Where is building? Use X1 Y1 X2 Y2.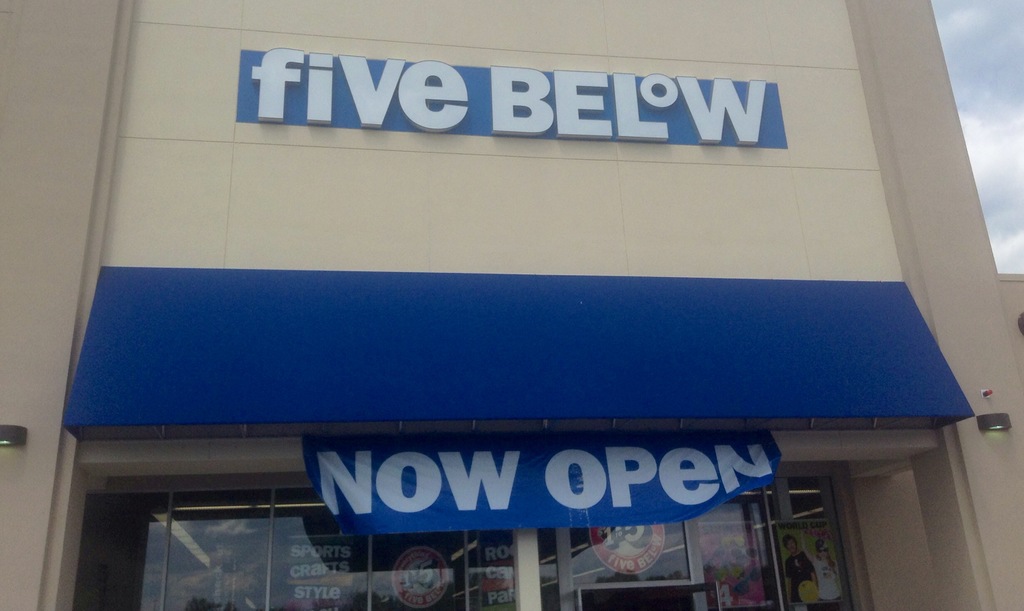
0 0 1023 610.
